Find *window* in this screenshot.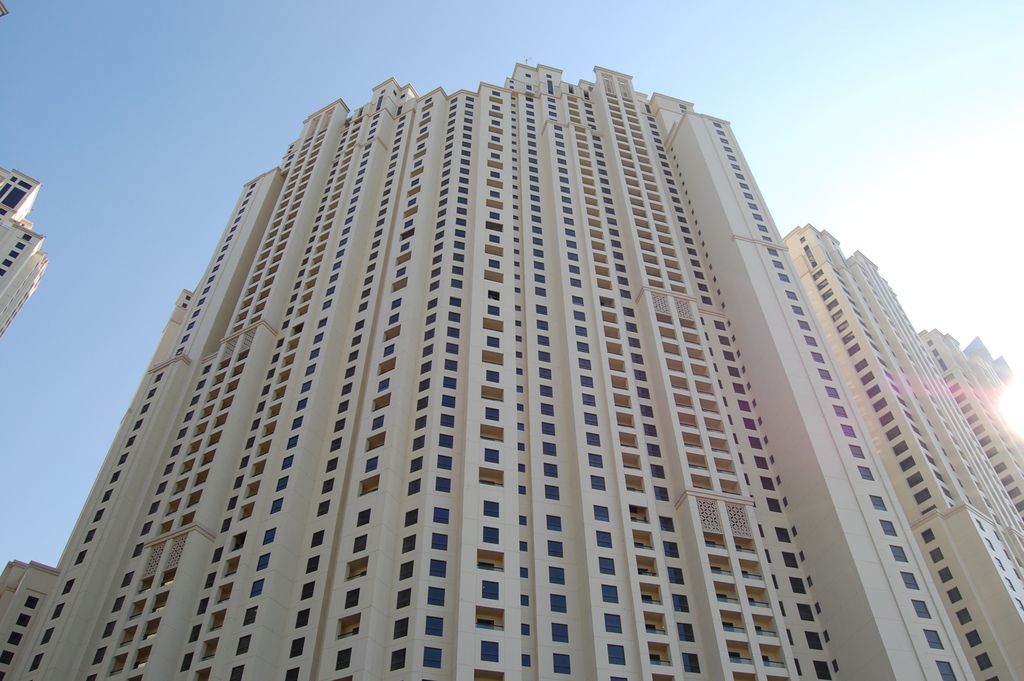
The bounding box for *window* is 317 331 323 341.
